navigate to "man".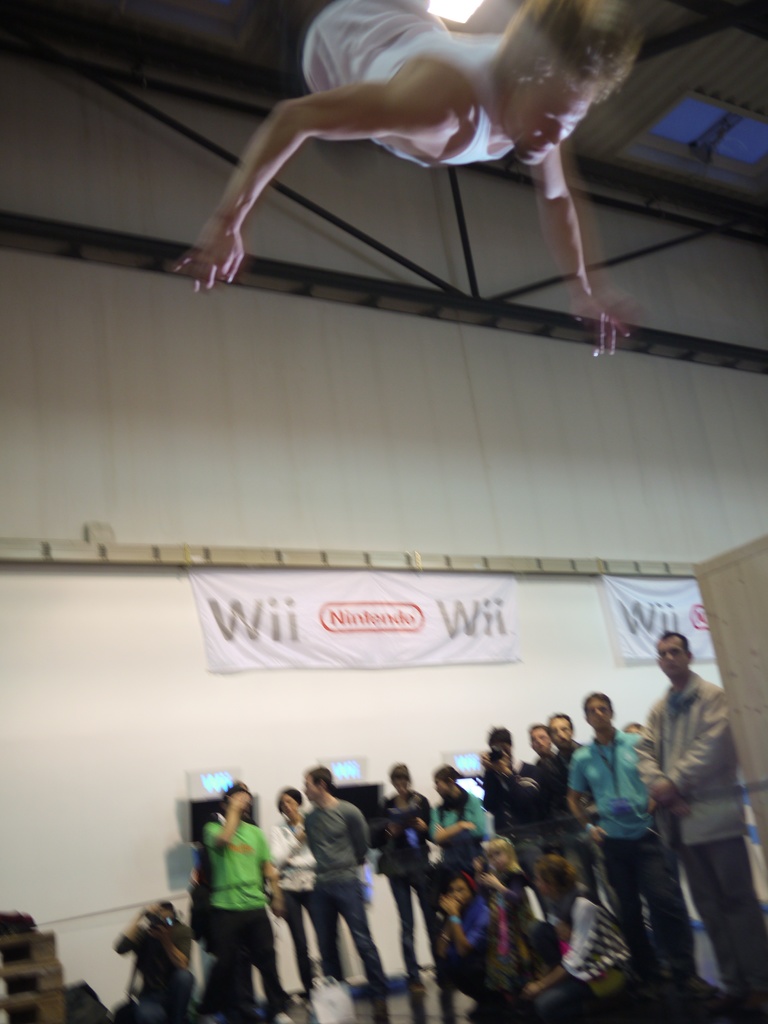
Navigation target: pyautogui.locateOnScreen(196, 778, 299, 1023).
